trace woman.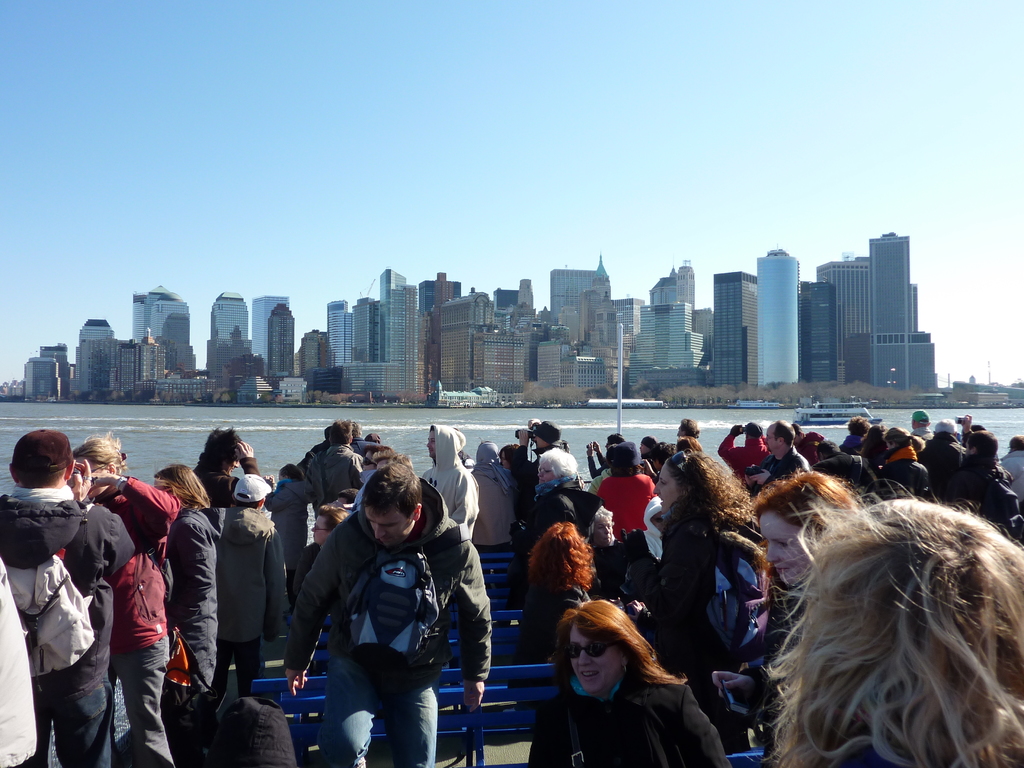
Traced to x1=468 y1=439 x2=518 y2=593.
